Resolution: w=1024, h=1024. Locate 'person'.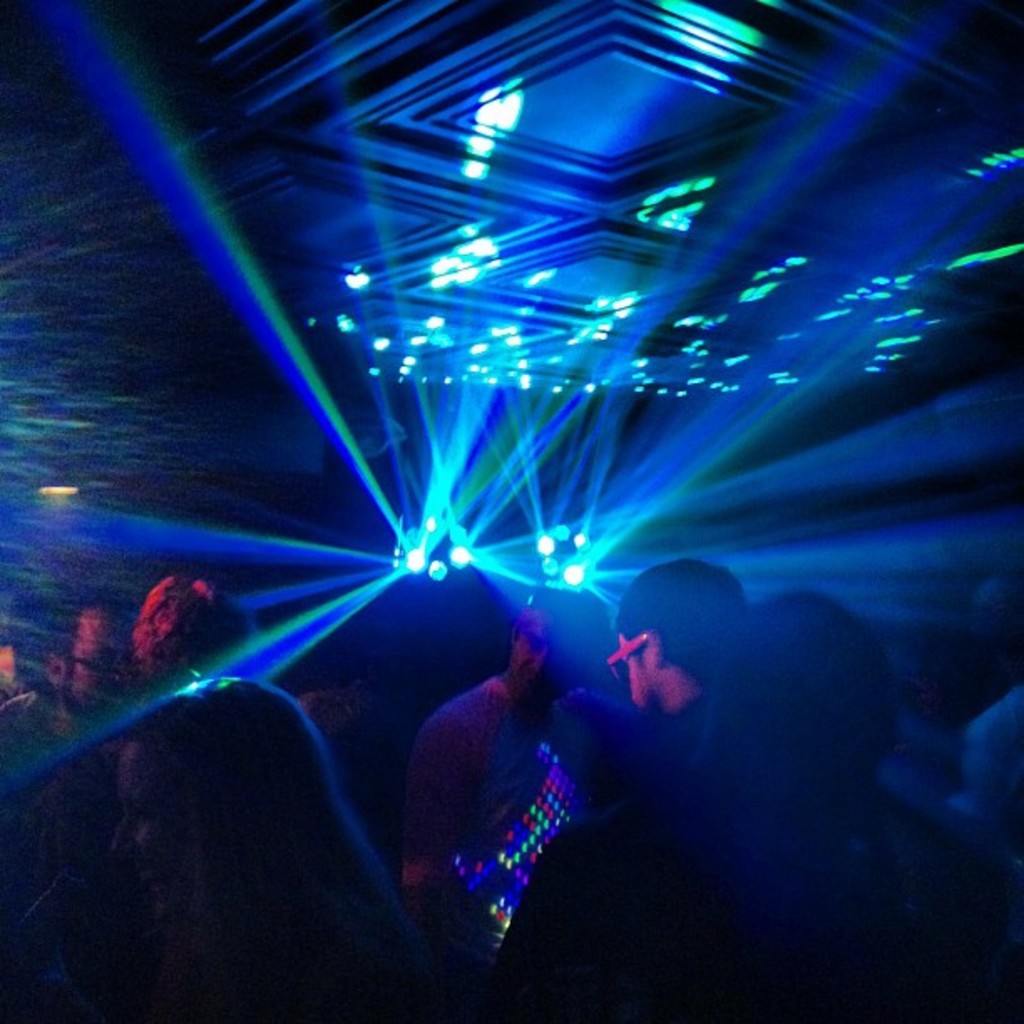
[0, 601, 151, 1022].
